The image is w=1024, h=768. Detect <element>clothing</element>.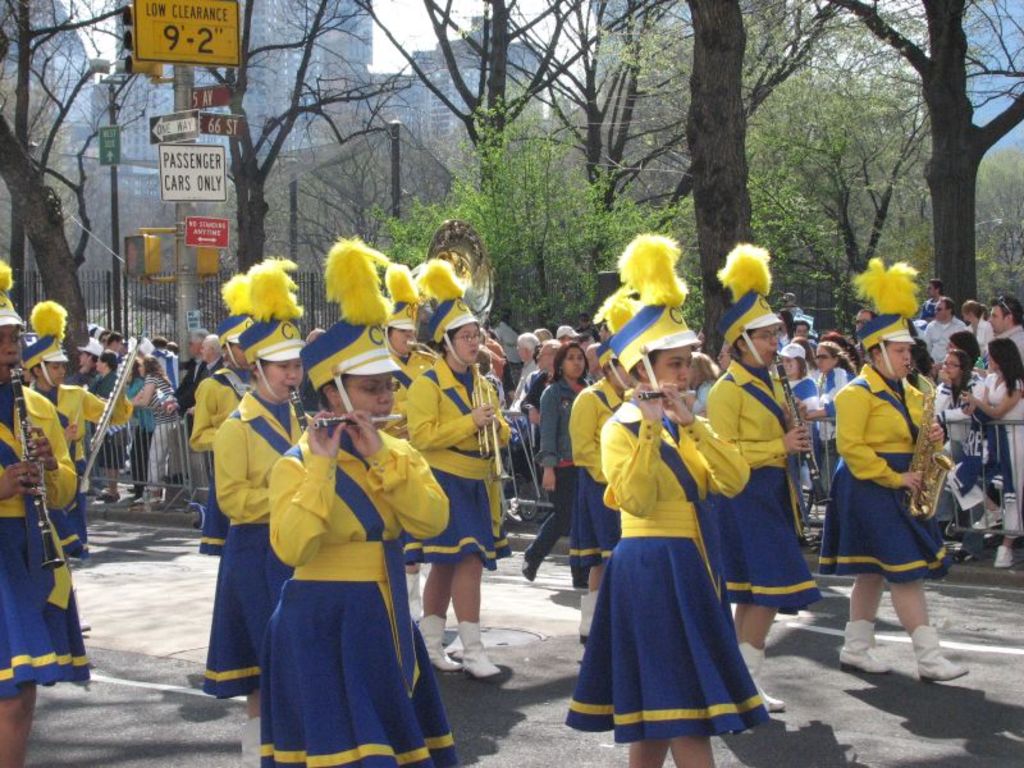
Detection: 0/385/96/698.
